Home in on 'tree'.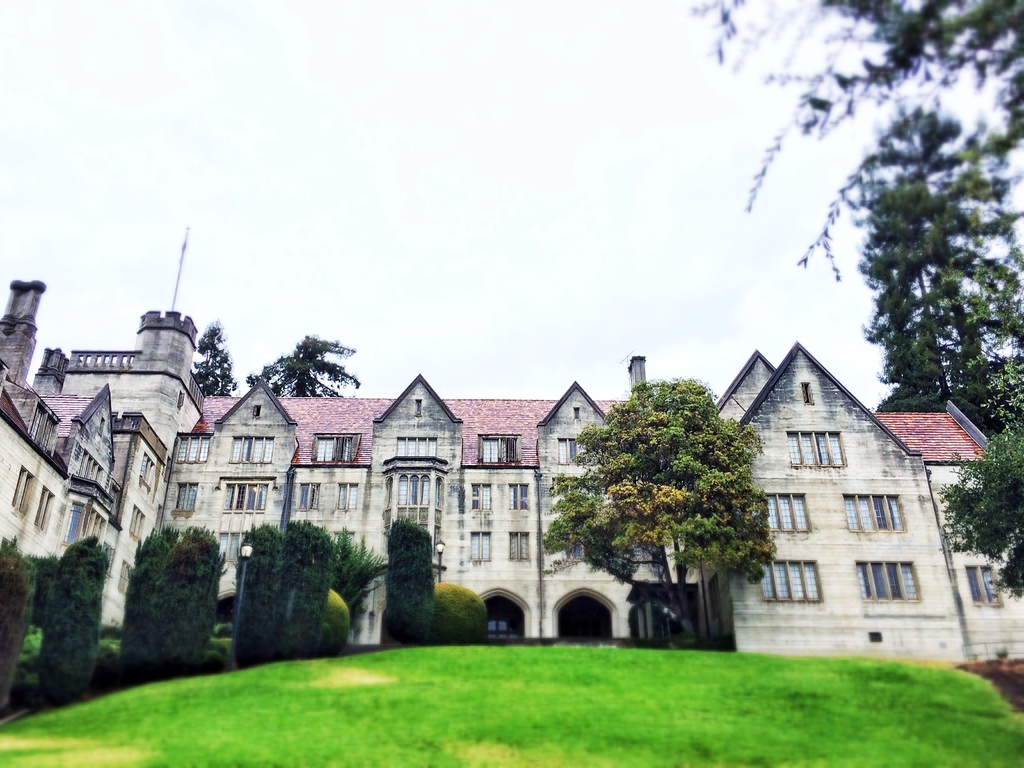
Homed in at x1=188, y1=312, x2=244, y2=399.
